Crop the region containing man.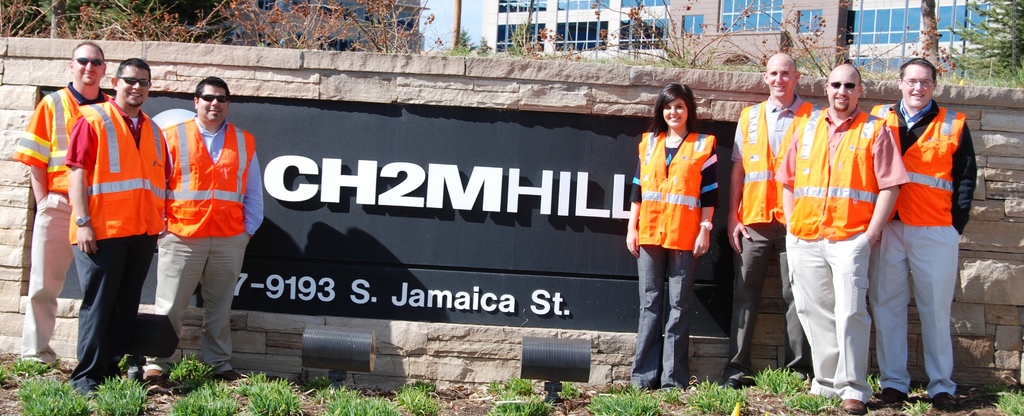
Crop region: [x1=773, y1=64, x2=911, y2=414].
